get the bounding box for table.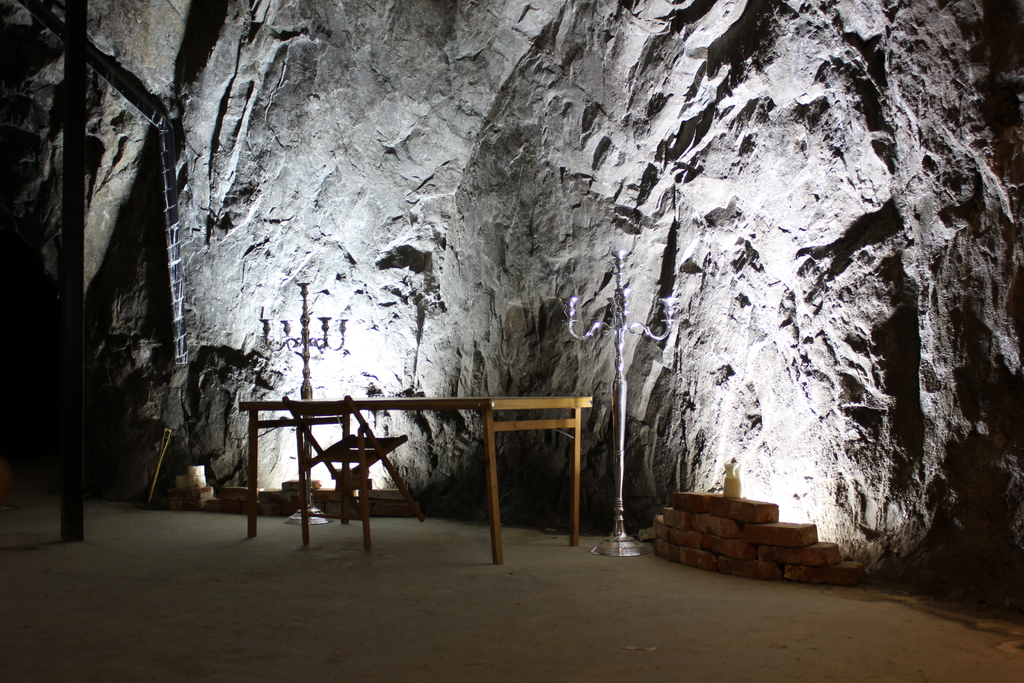
(x1=237, y1=397, x2=596, y2=568).
